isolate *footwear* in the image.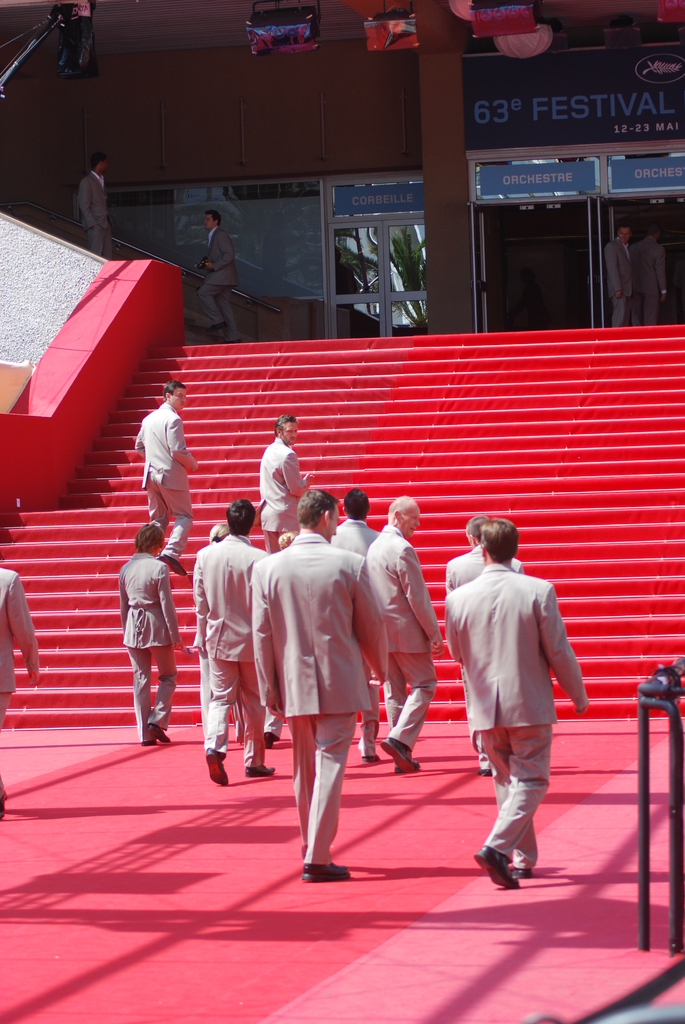
Isolated region: (x1=508, y1=860, x2=536, y2=883).
